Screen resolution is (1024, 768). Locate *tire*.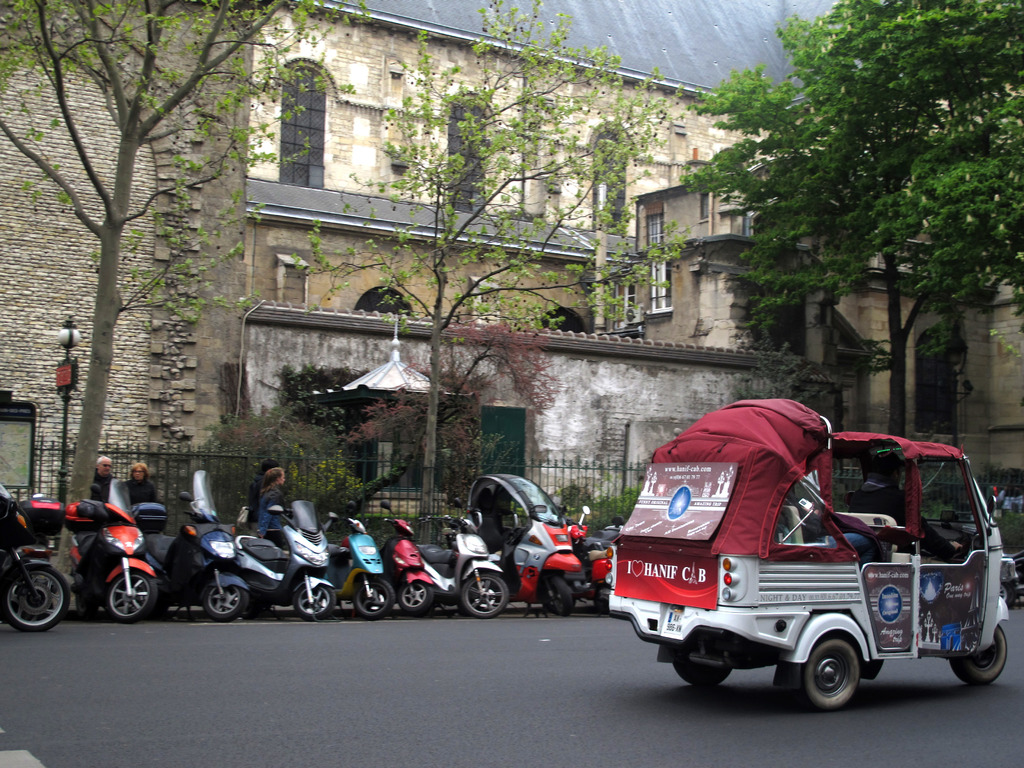
BBox(948, 625, 1007, 684).
